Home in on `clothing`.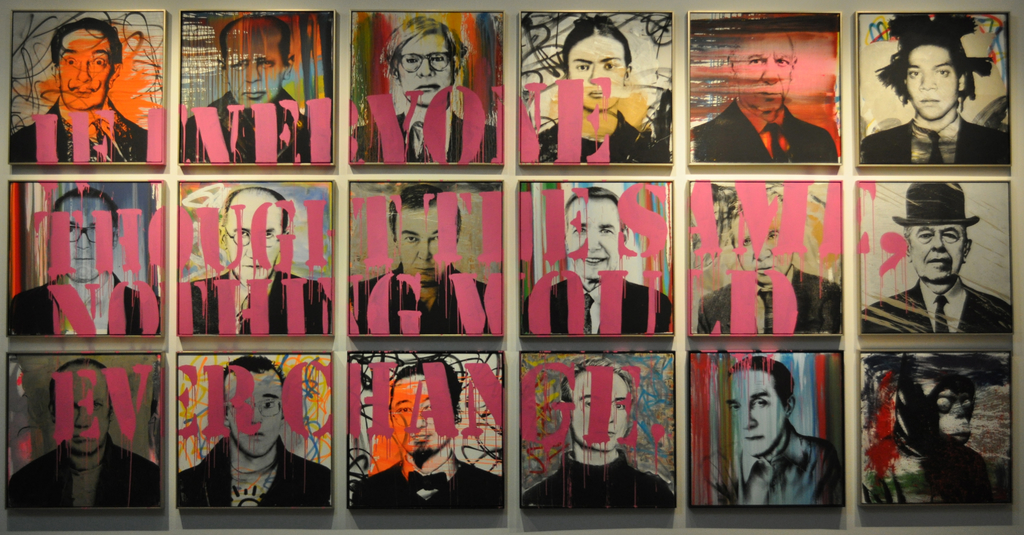
Homed in at crop(700, 421, 844, 505).
